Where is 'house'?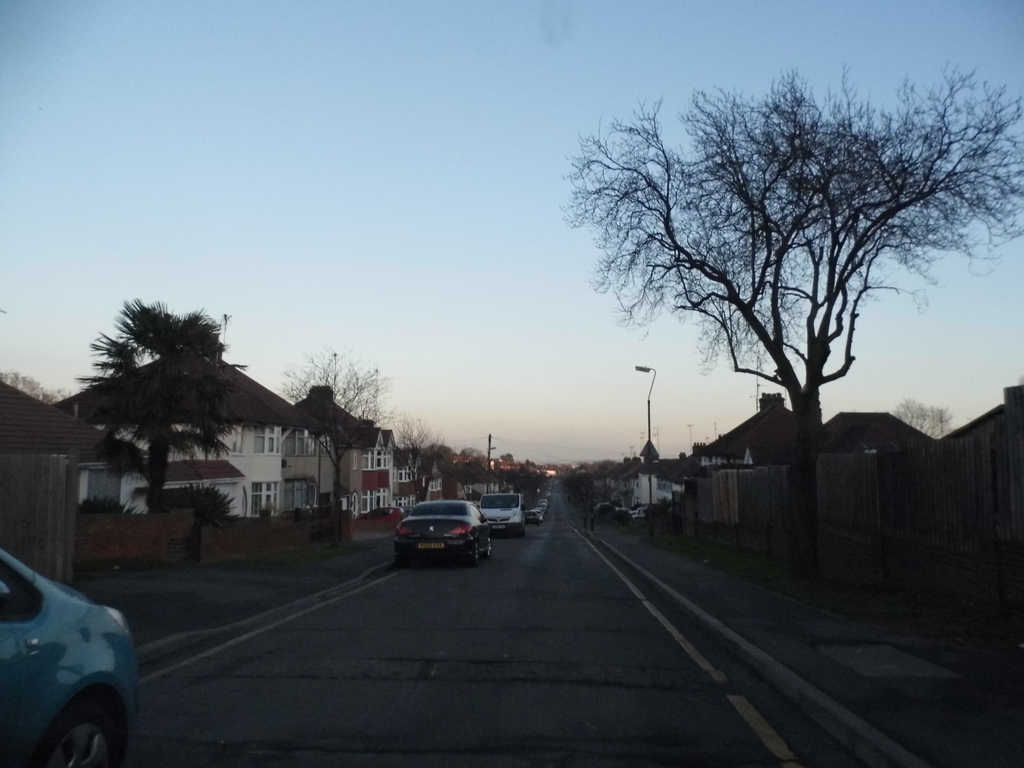
(340,425,399,523).
